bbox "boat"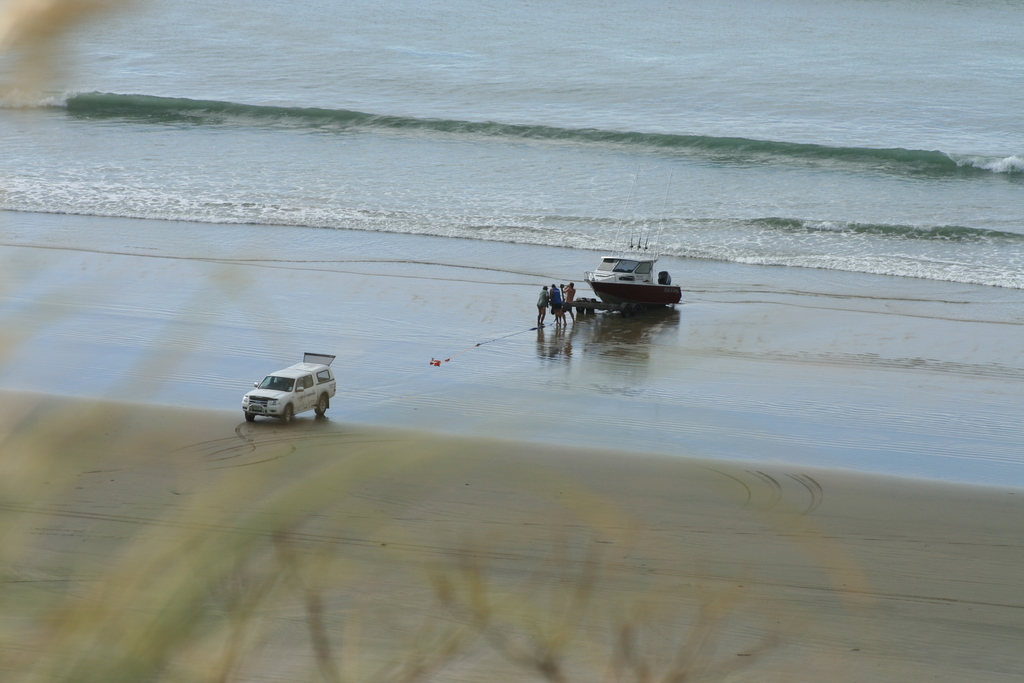
(569, 238, 688, 306)
